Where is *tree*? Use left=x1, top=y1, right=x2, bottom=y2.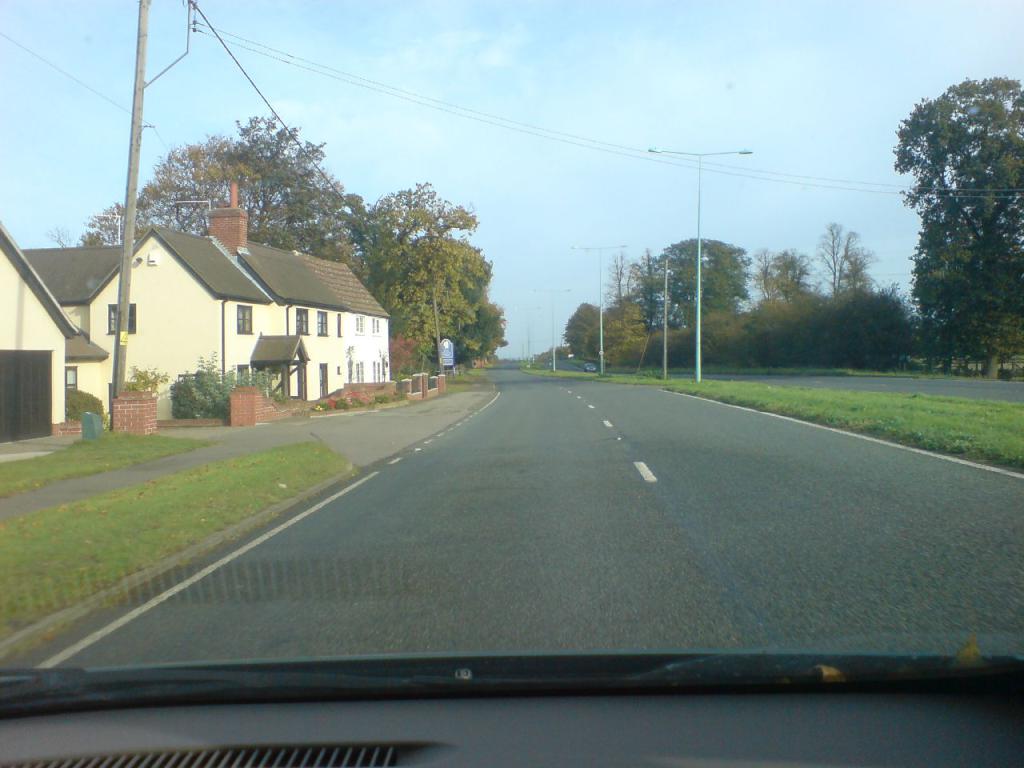
left=562, top=293, right=613, bottom=362.
